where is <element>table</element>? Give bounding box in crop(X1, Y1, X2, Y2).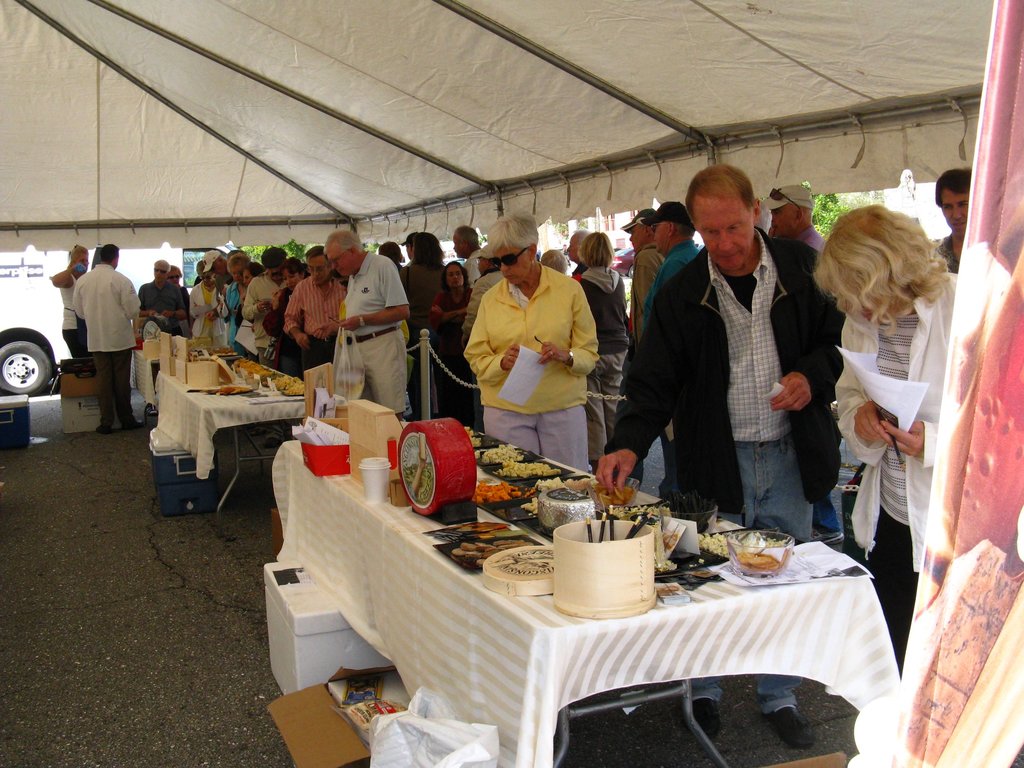
crop(137, 347, 228, 420).
